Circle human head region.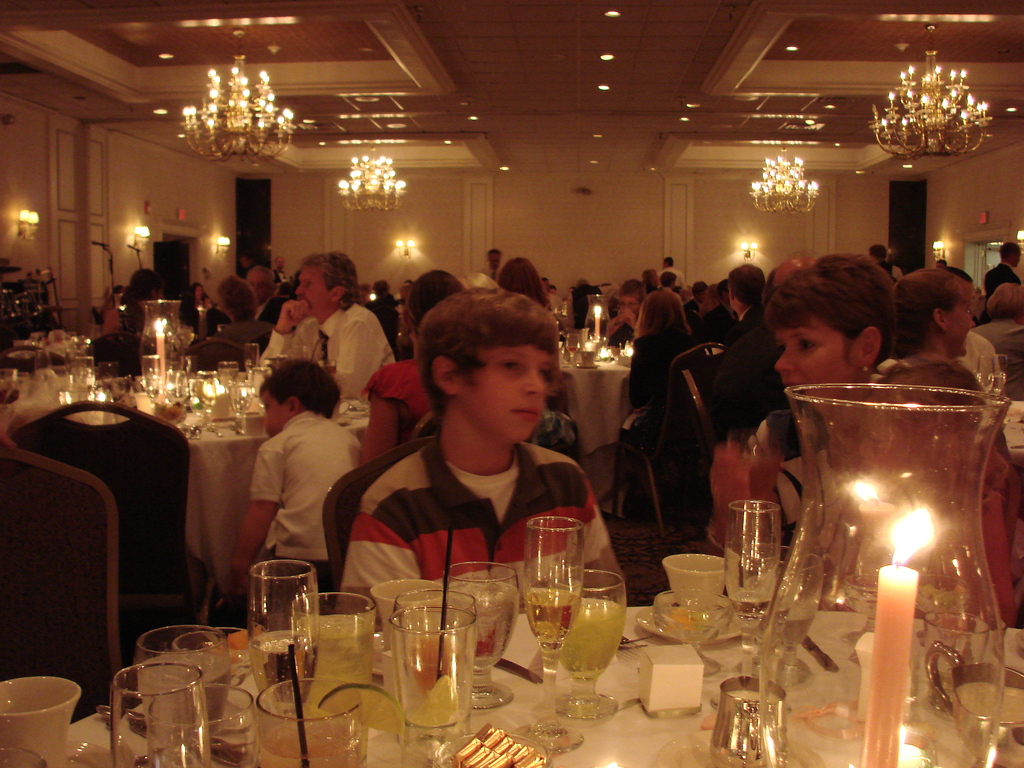
Region: {"x1": 298, "y1": 253, "x2": 362, "y2": 317}.
